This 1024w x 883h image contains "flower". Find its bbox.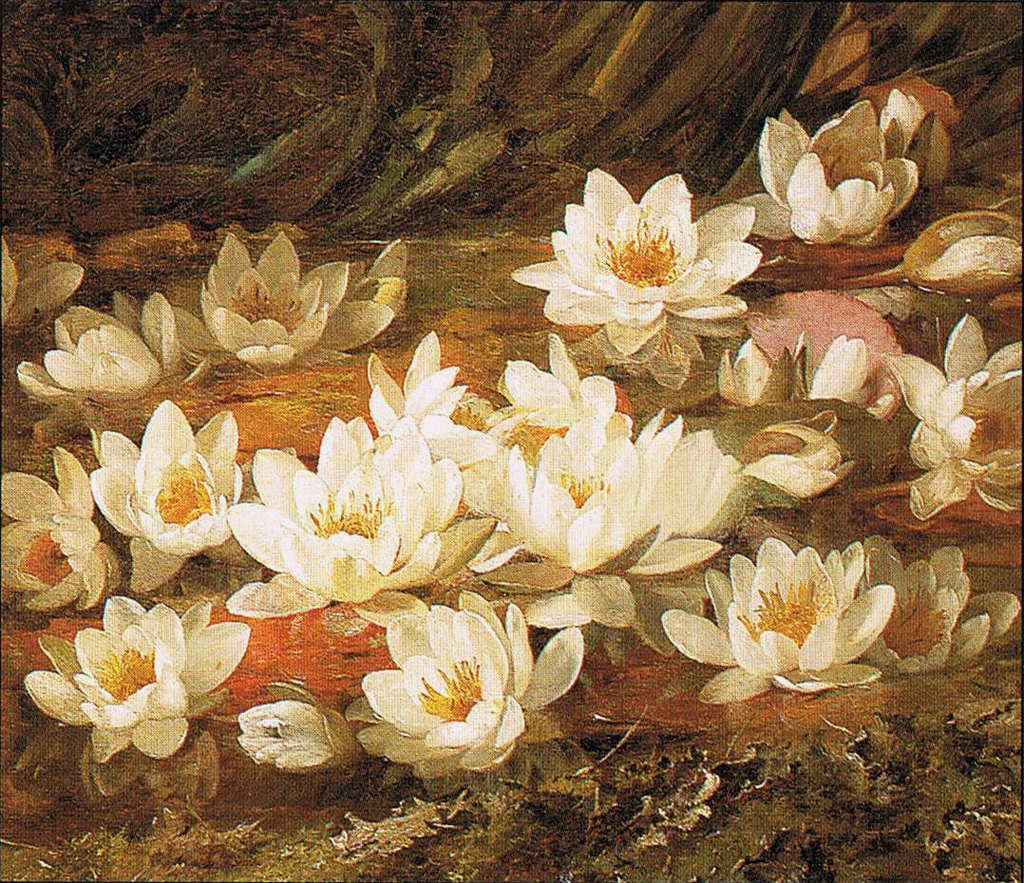
<box>84,396,248,598</box>.
